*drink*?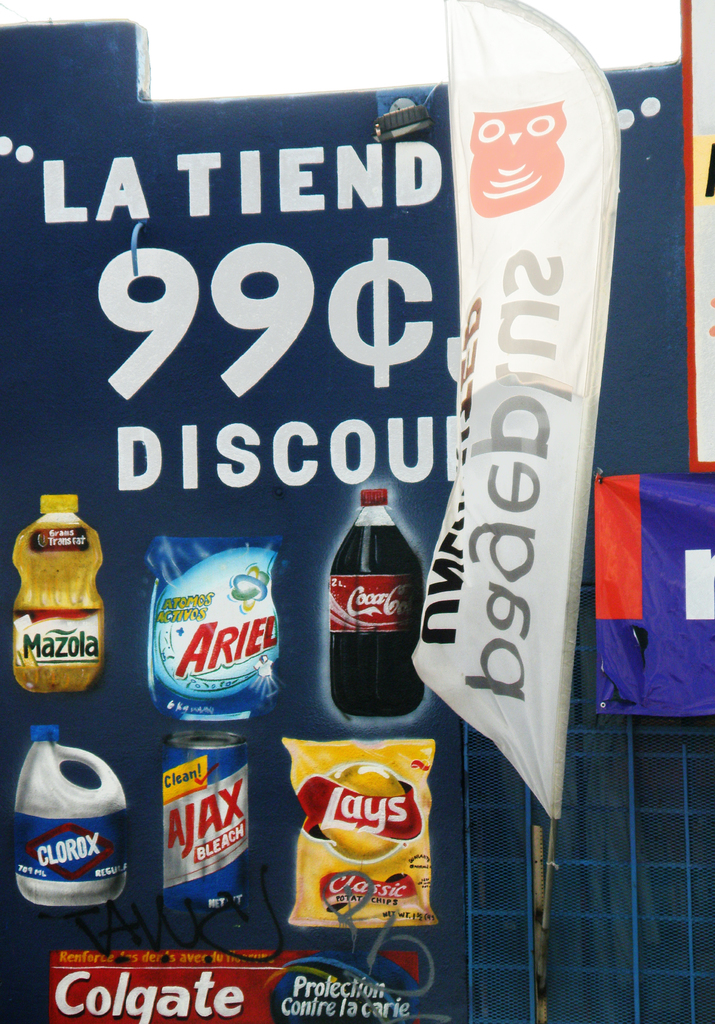
{"x1": 15, "y1": 517, "x2": 103, "y2": 700}
